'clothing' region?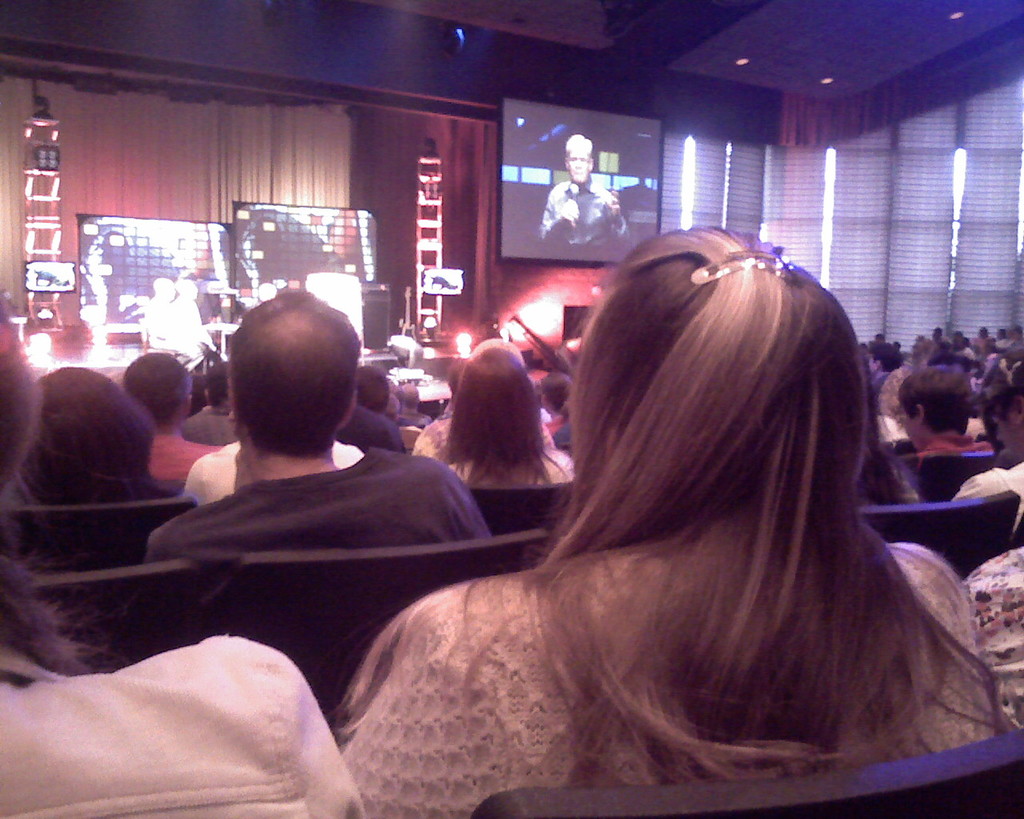
region(450, 452, 571, 488)
